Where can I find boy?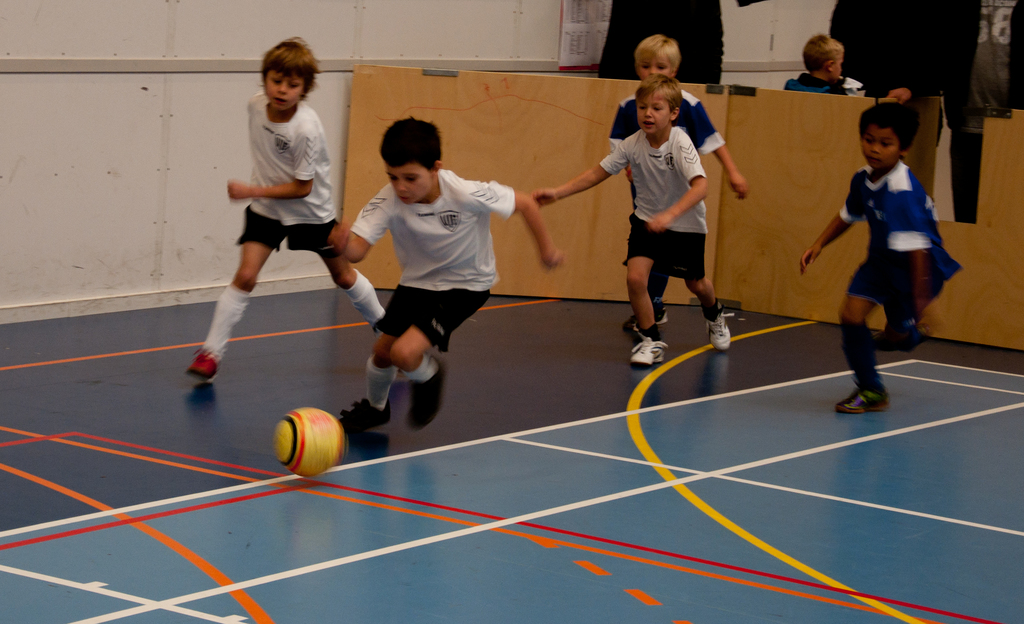
You can find it at 781 37 850 95.
